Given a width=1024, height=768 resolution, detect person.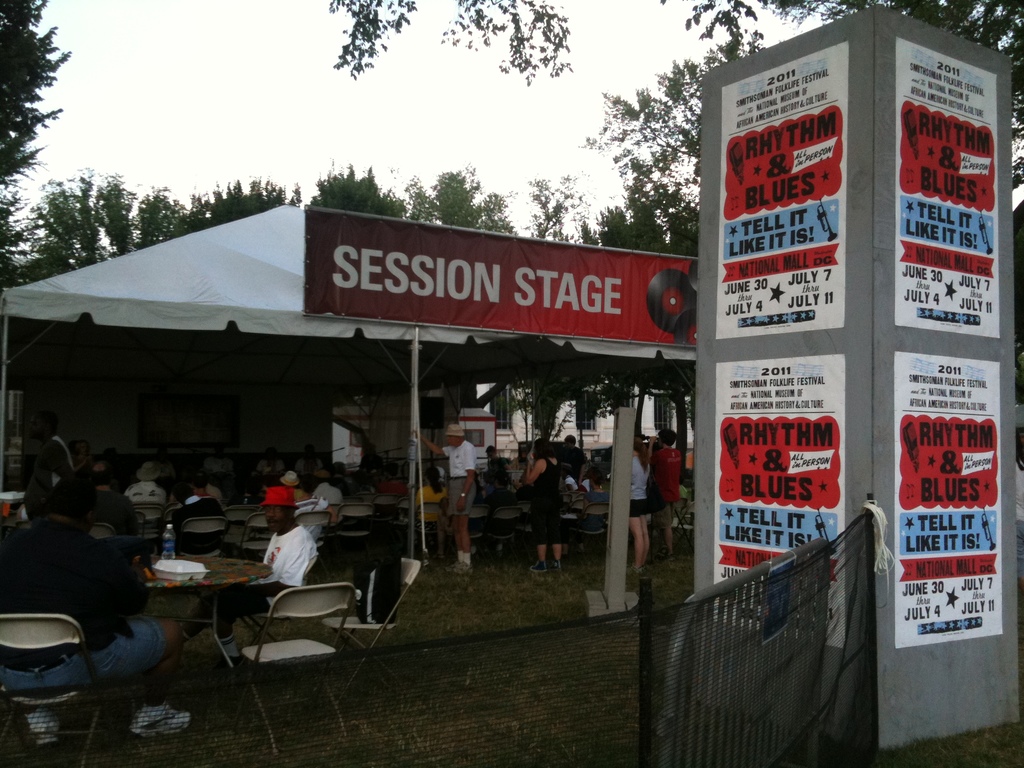
[251,447,285,479].
